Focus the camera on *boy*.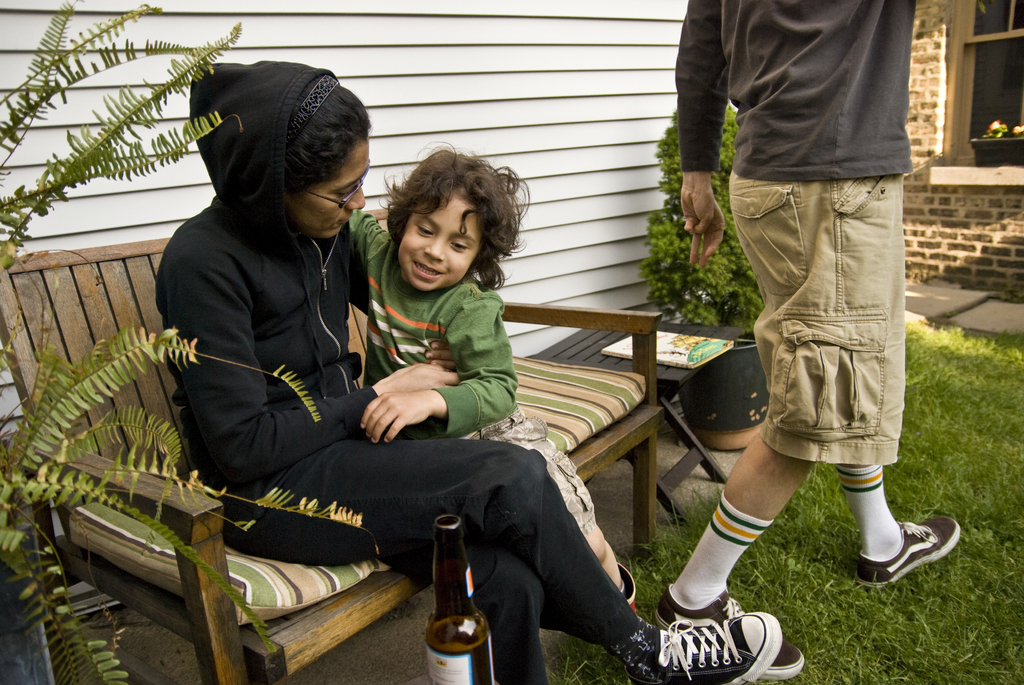
Focus region: rect(342, 142, 648, 615).
